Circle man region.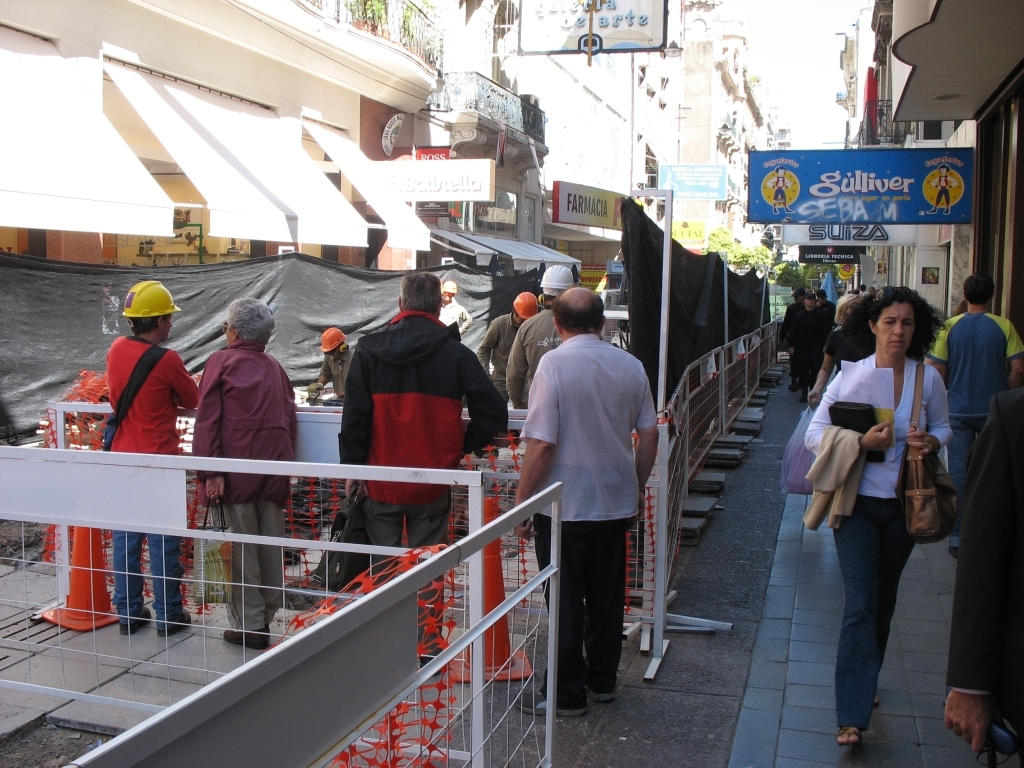
Region: 785, 287, 810, 375.
